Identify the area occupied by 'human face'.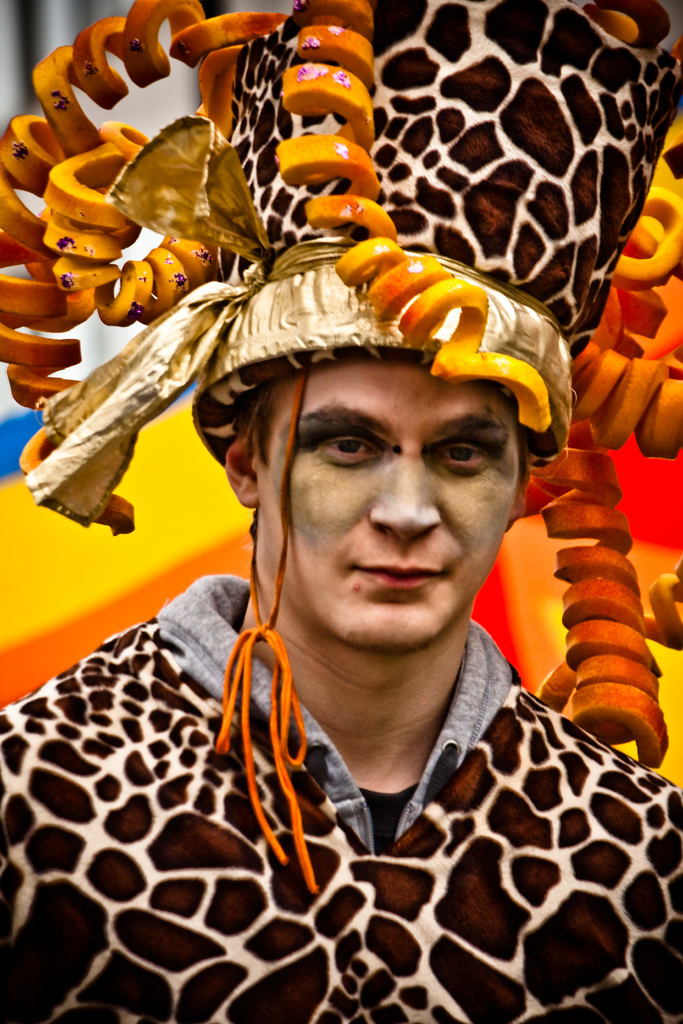
Area: (258,361,516,650).
